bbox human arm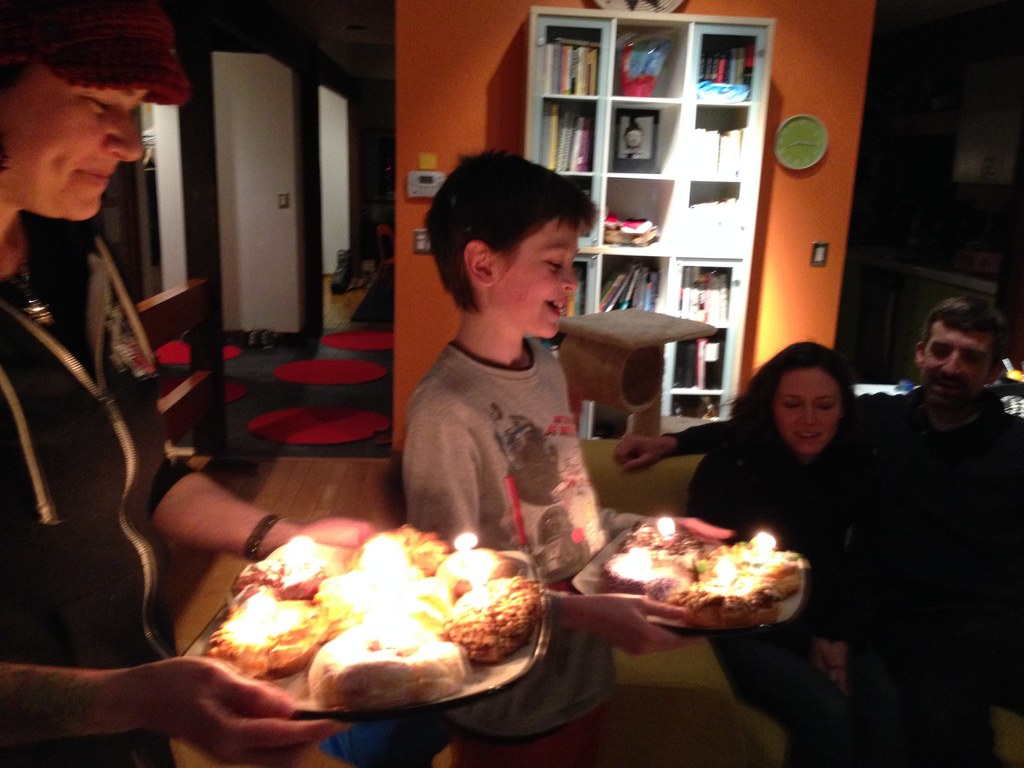
x1=586 y1=491 x2=740 y2=566
